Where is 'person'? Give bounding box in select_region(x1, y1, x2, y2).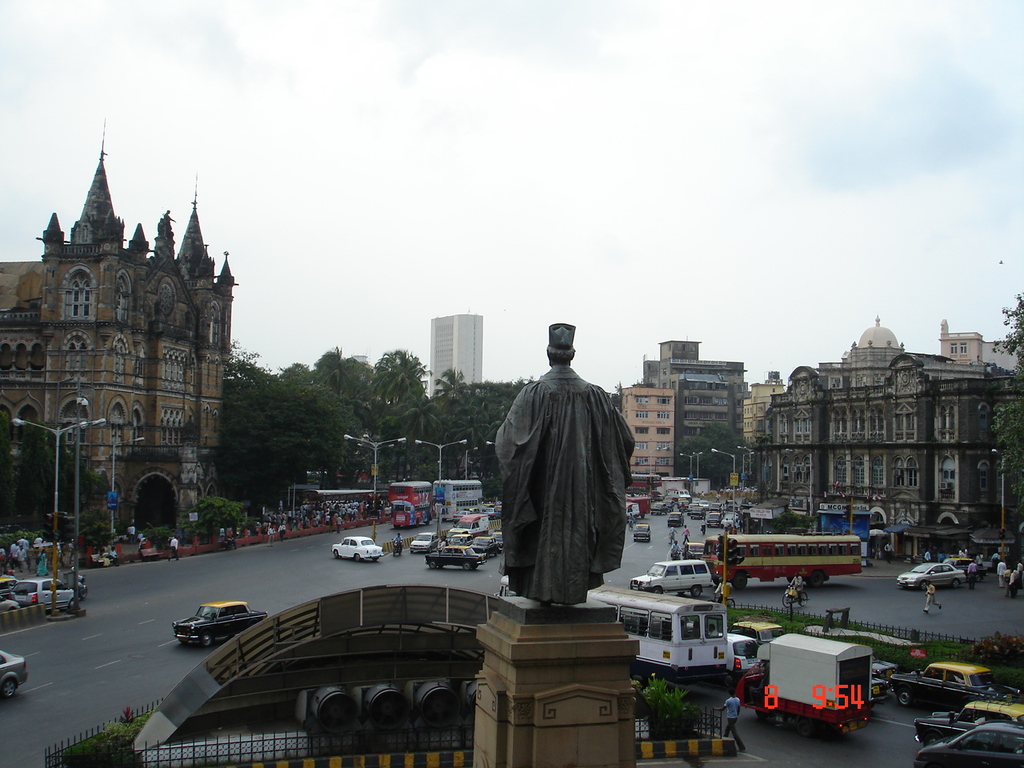
select_region(922, 578, 942, 616).
